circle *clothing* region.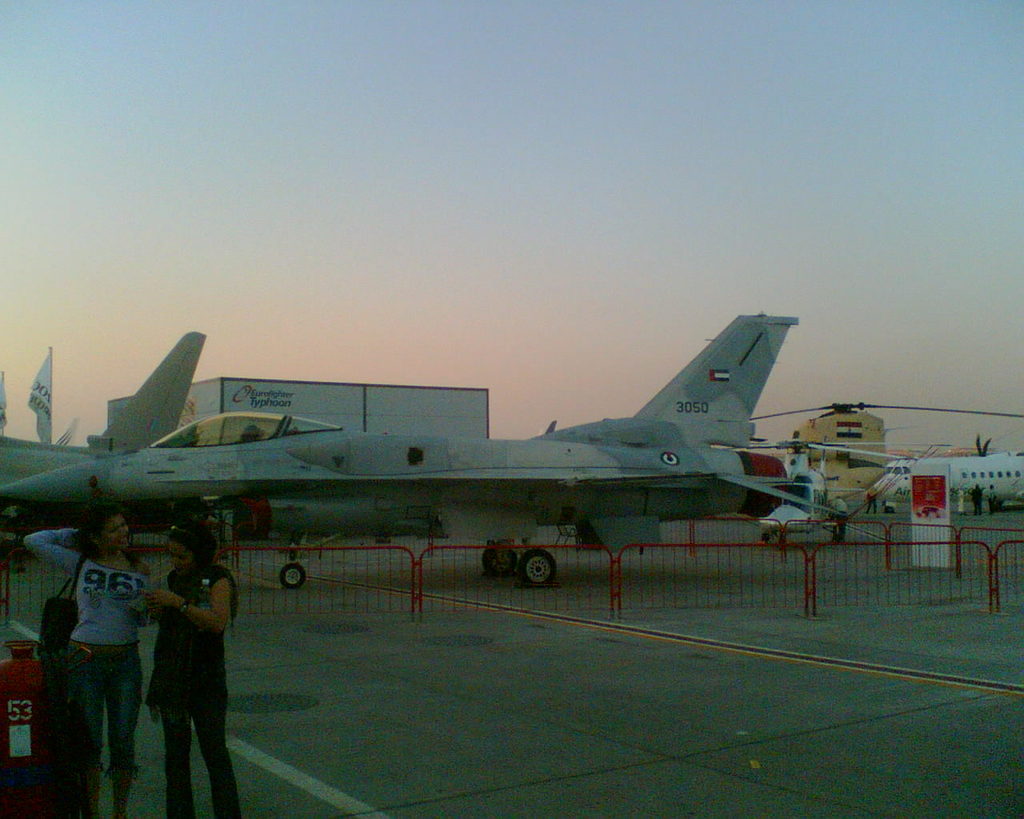
Region: (990, 489, 994, 514).
